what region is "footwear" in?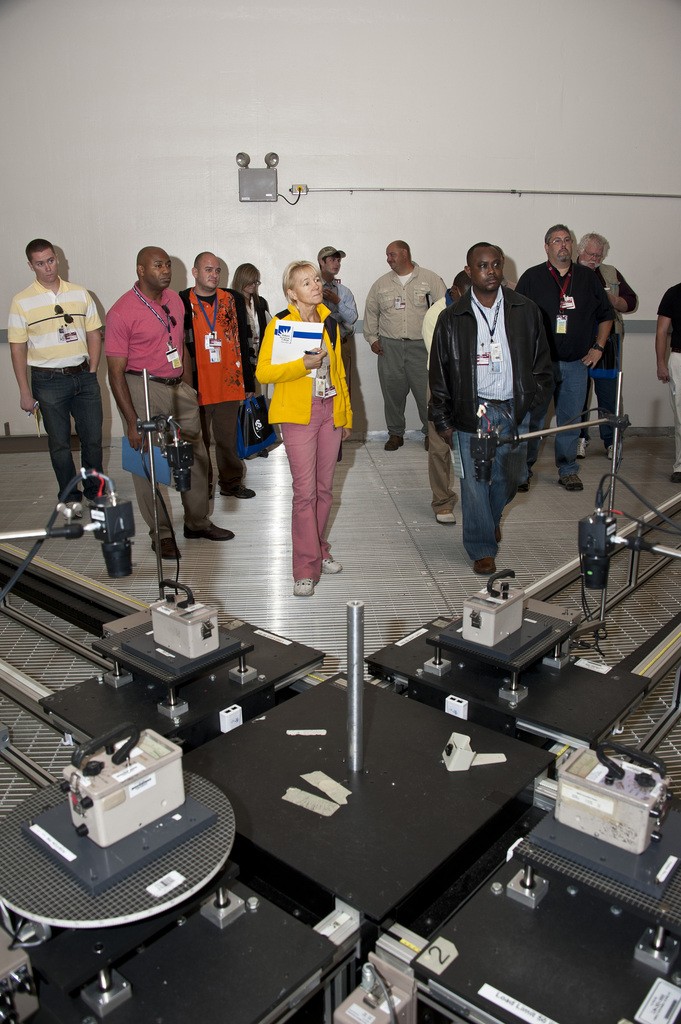
rect(604, 442, 621, 461).
